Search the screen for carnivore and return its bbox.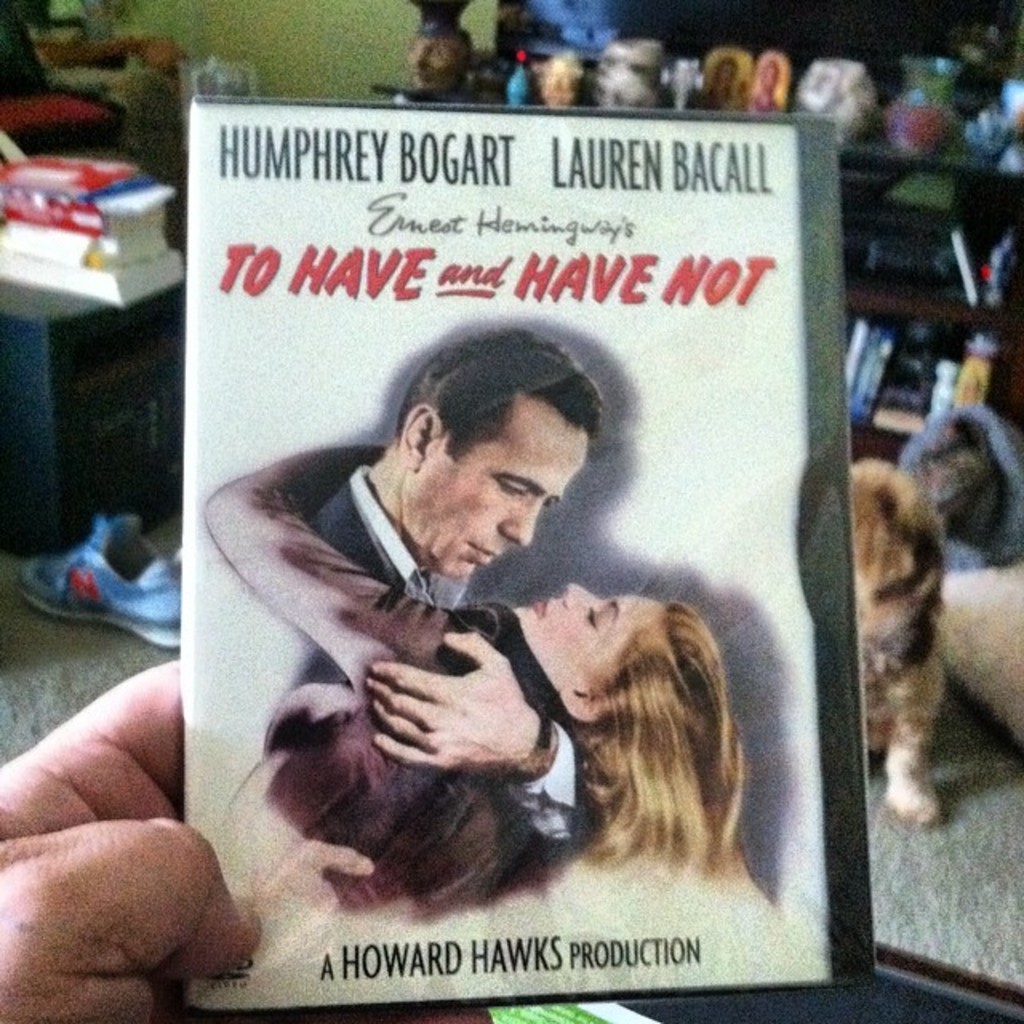
Found: box(197, 440, 770, 938).
